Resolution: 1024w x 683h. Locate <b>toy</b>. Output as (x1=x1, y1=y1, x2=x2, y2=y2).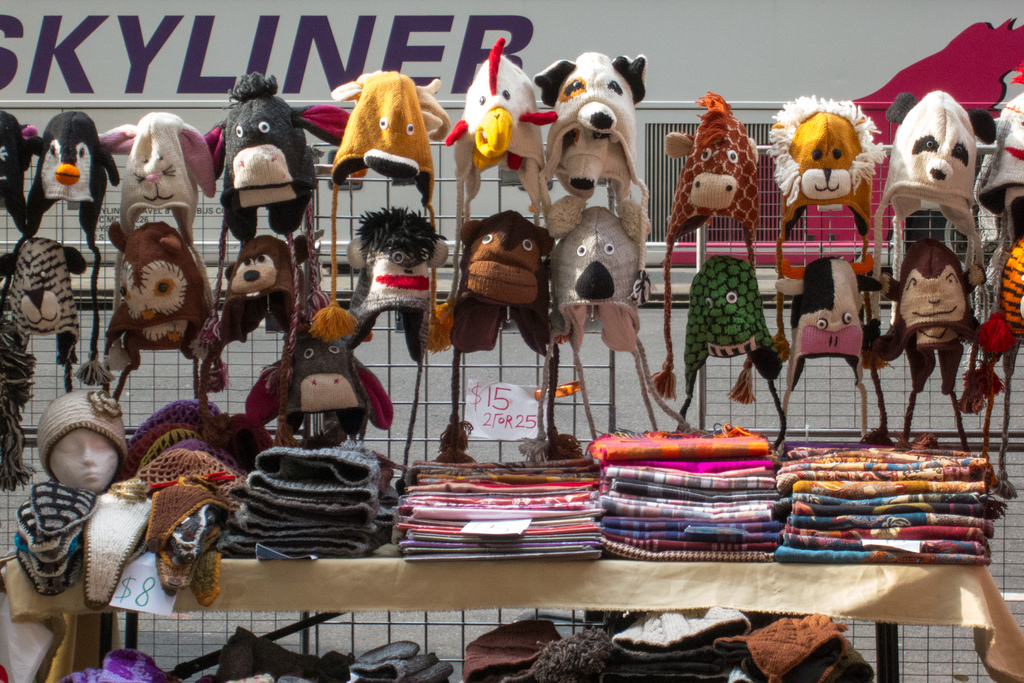
(x1=0, y1=326, x2=38, y2=495).
